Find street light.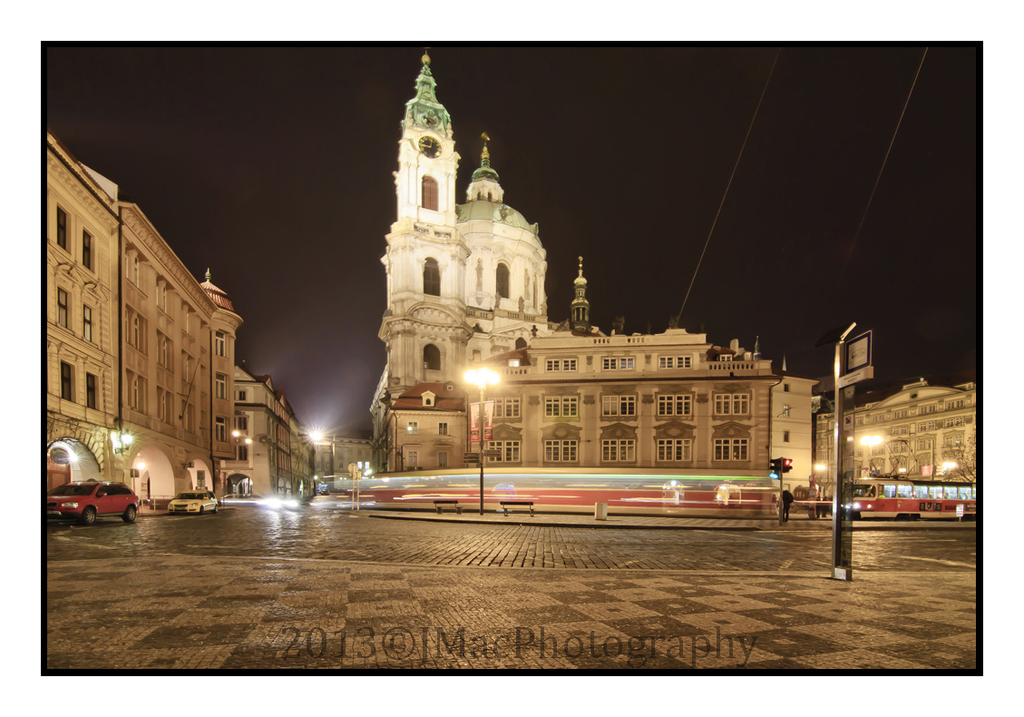
454, 363, 496, 512.
